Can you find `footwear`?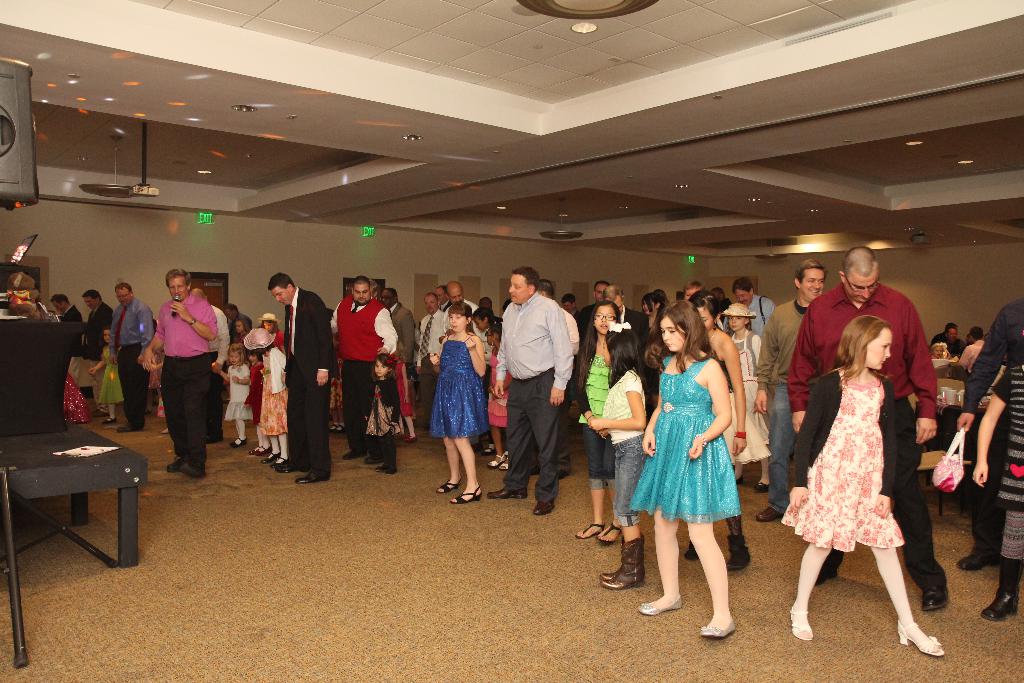
Yes, bounding box: 924,584,947,611.
